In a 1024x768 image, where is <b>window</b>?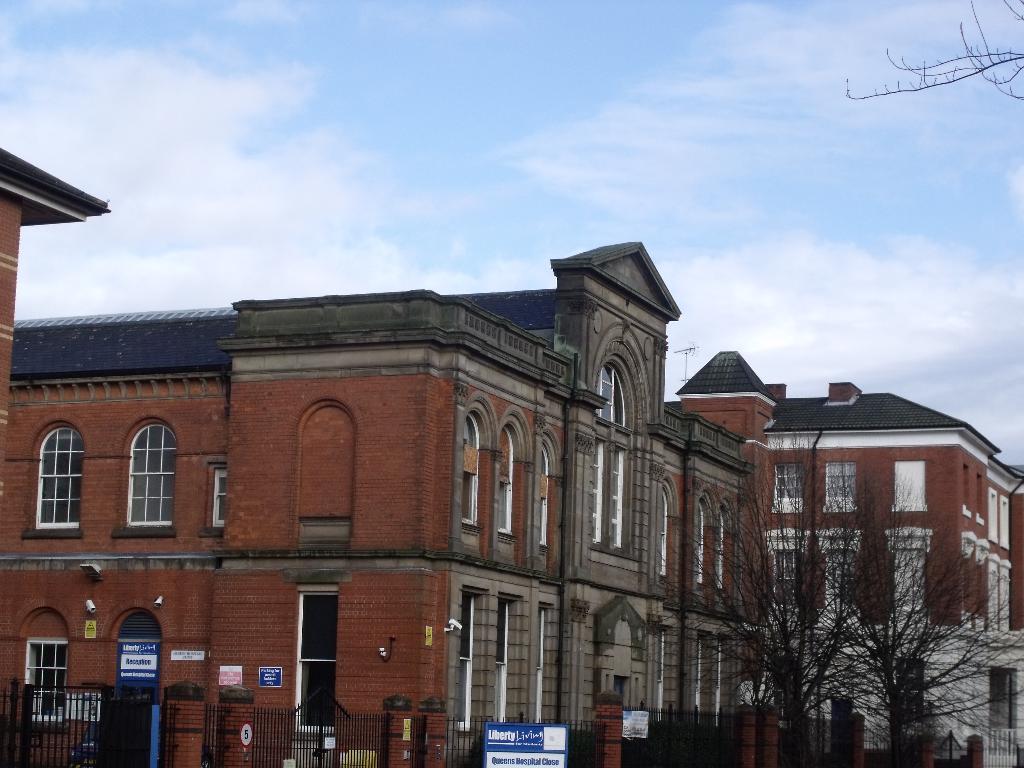
<box>129,429,180,524</box>.
